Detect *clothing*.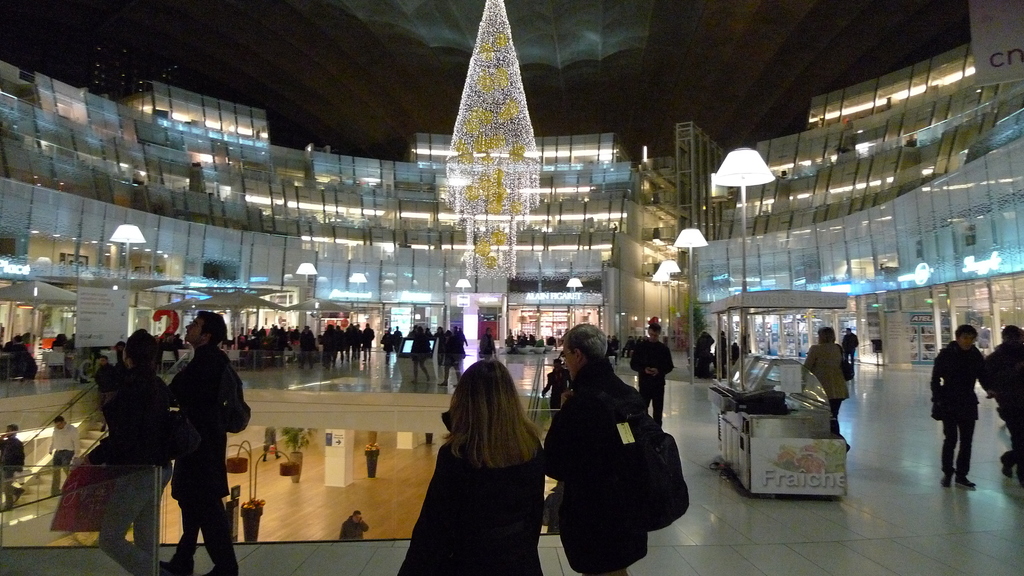
Detected at (164, 351, 257, 575).
